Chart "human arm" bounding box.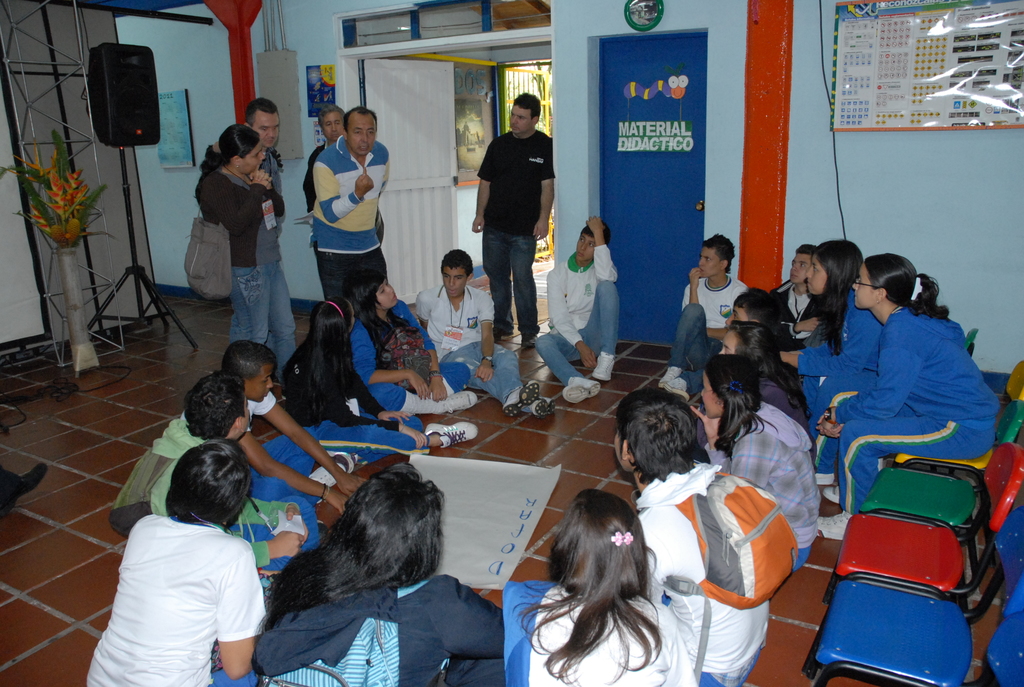
Charted: locate(680, 267, 701, 310).
